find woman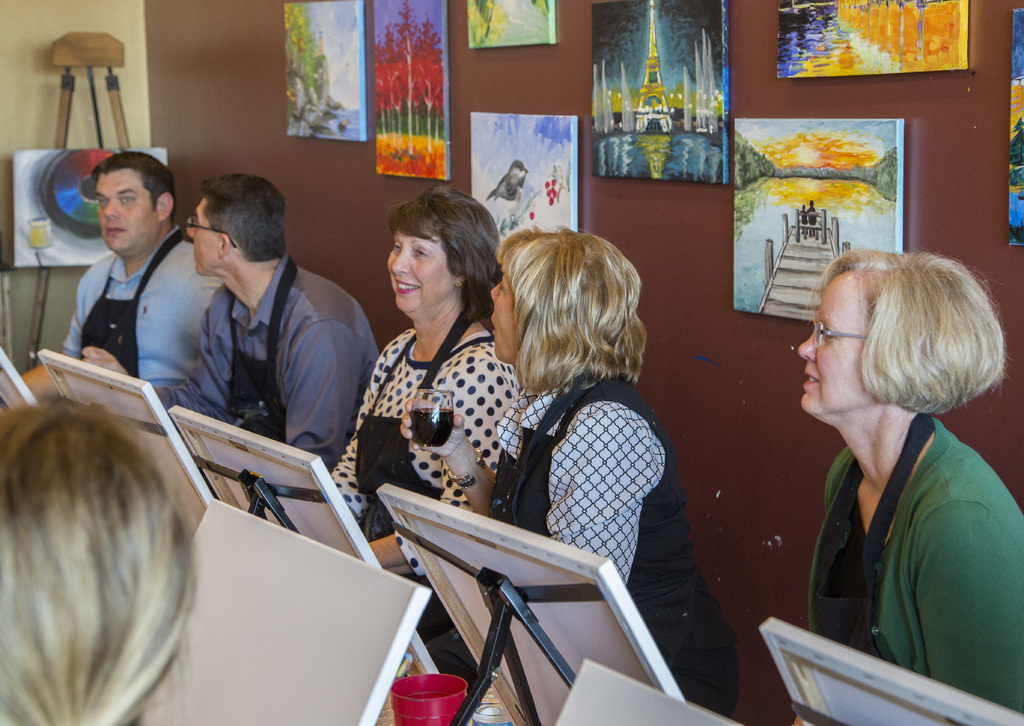
{"x1": 423, "y1": 222, "x2": 740, "y2": 715}
